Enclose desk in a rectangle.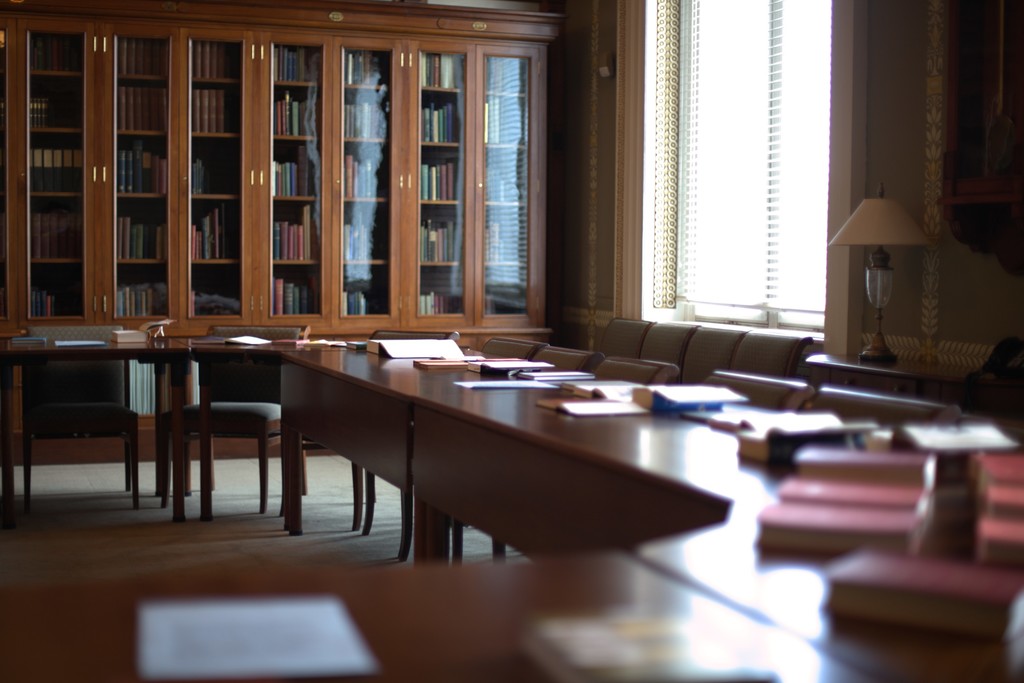
[148, 339, 823, 581].
